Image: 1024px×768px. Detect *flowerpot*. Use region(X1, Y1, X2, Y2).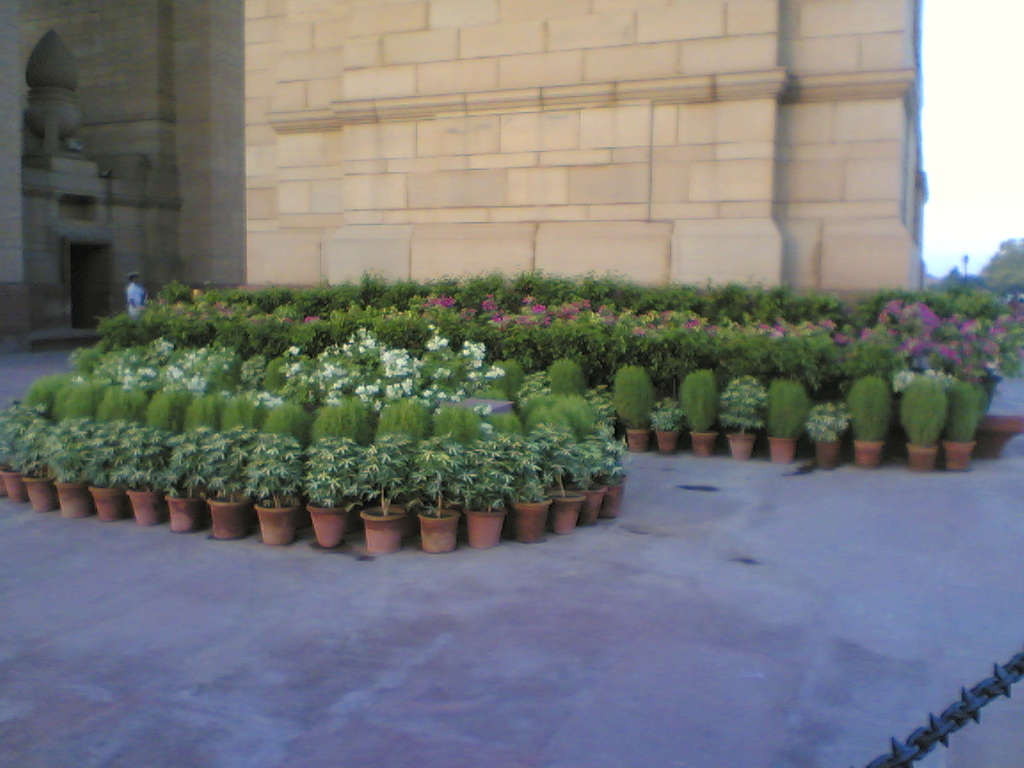
region(766, 437, 798, 464).
